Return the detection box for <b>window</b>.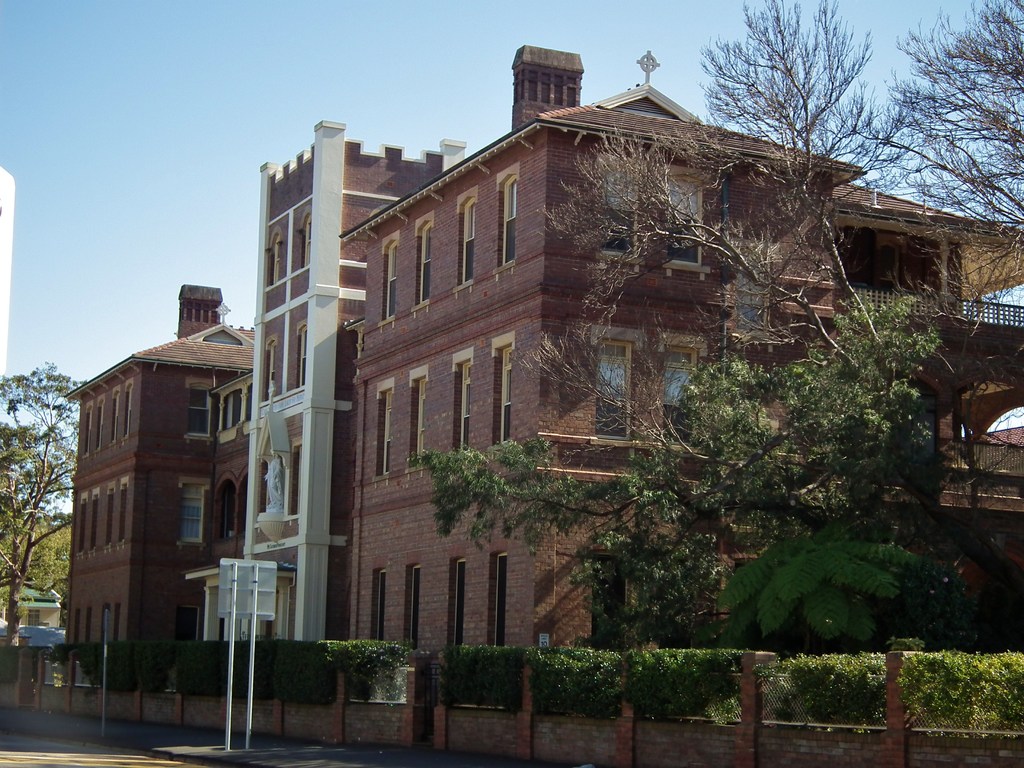
box(179, 477, 210, 549).
